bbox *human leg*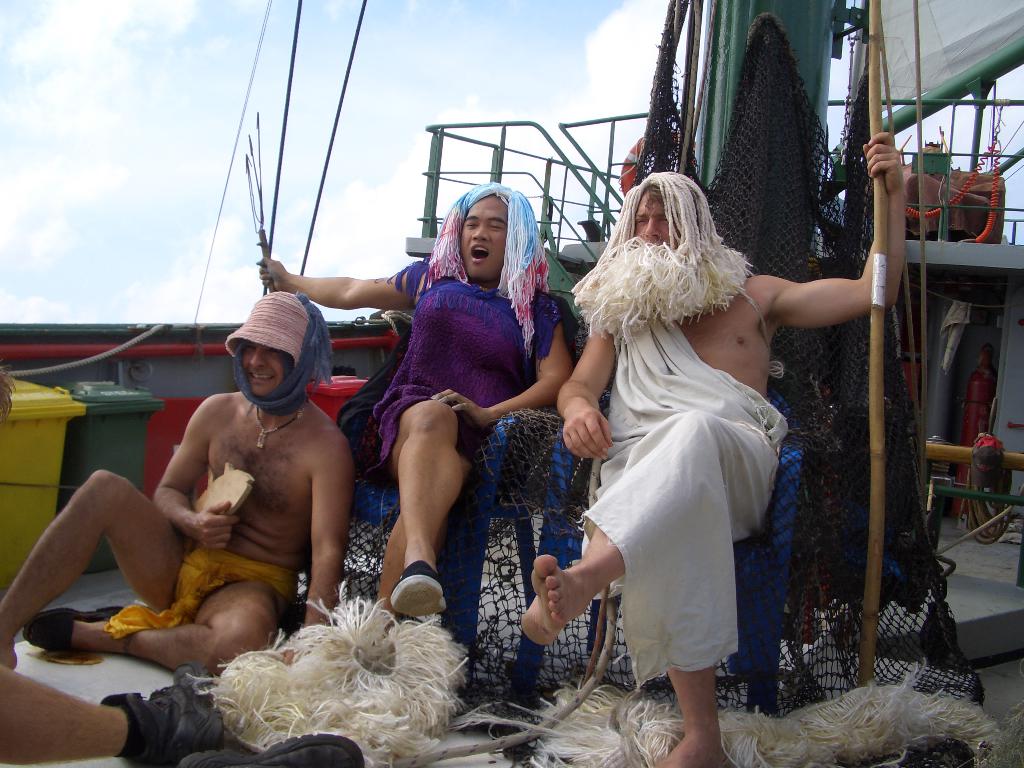
Rect(0, 471, 185, 672)
